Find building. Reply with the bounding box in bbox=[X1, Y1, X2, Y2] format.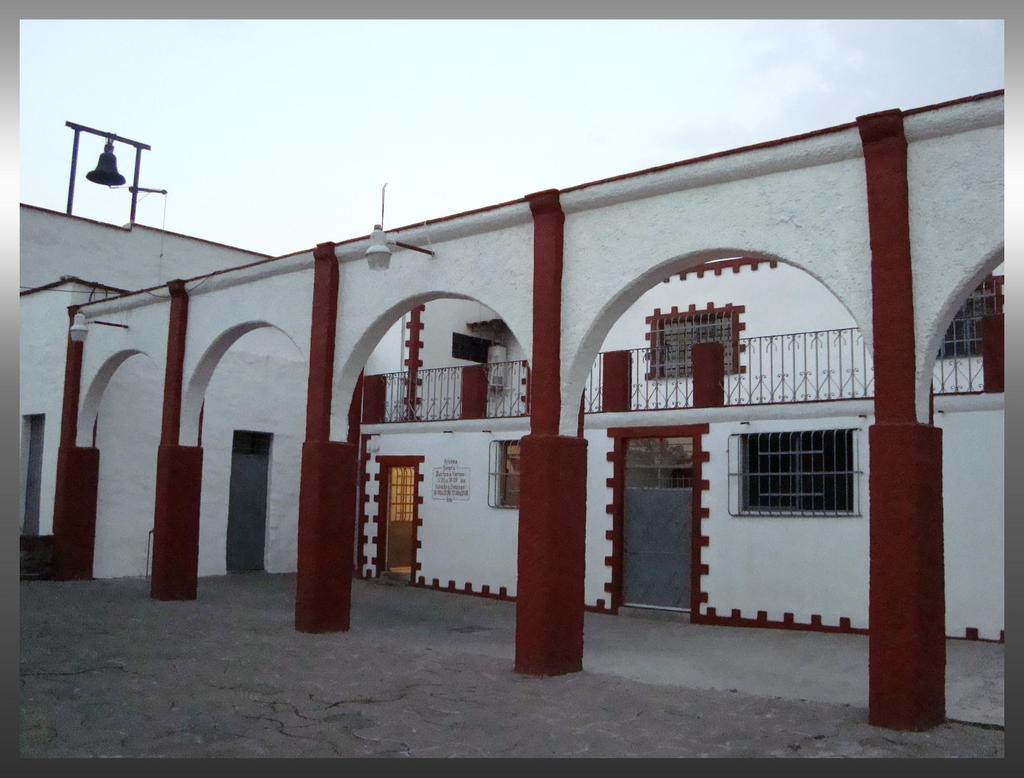
bbox=[14, 122, 1016, 733].
